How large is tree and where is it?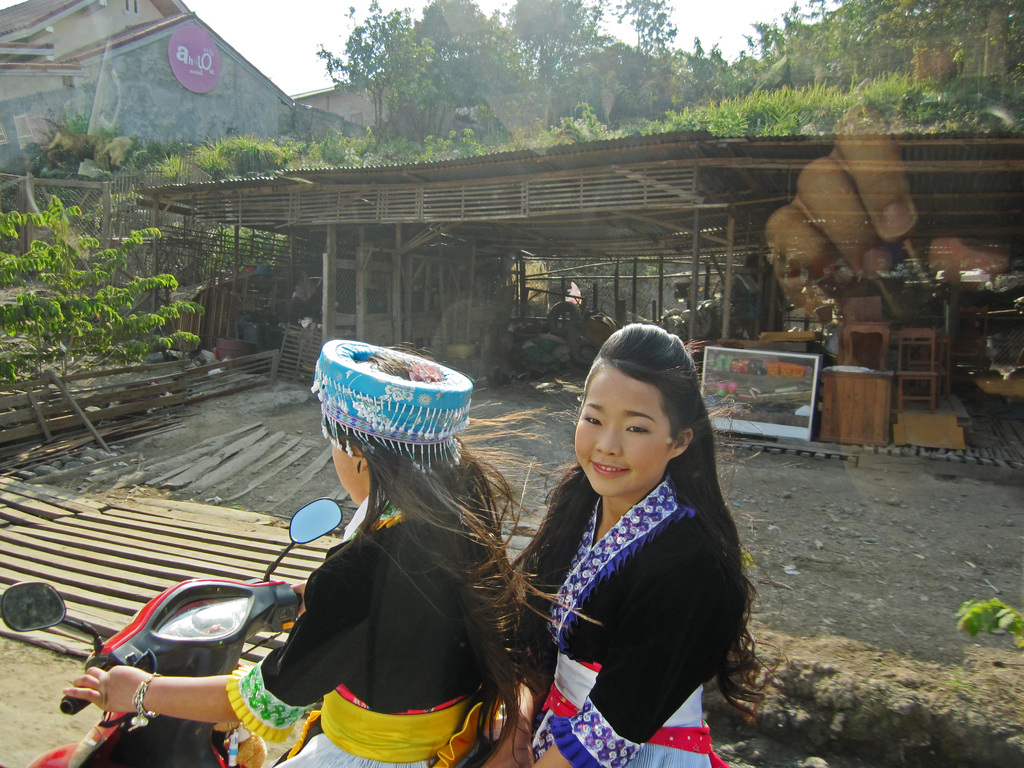
Bounding box: 686, 37, 748, 98.
